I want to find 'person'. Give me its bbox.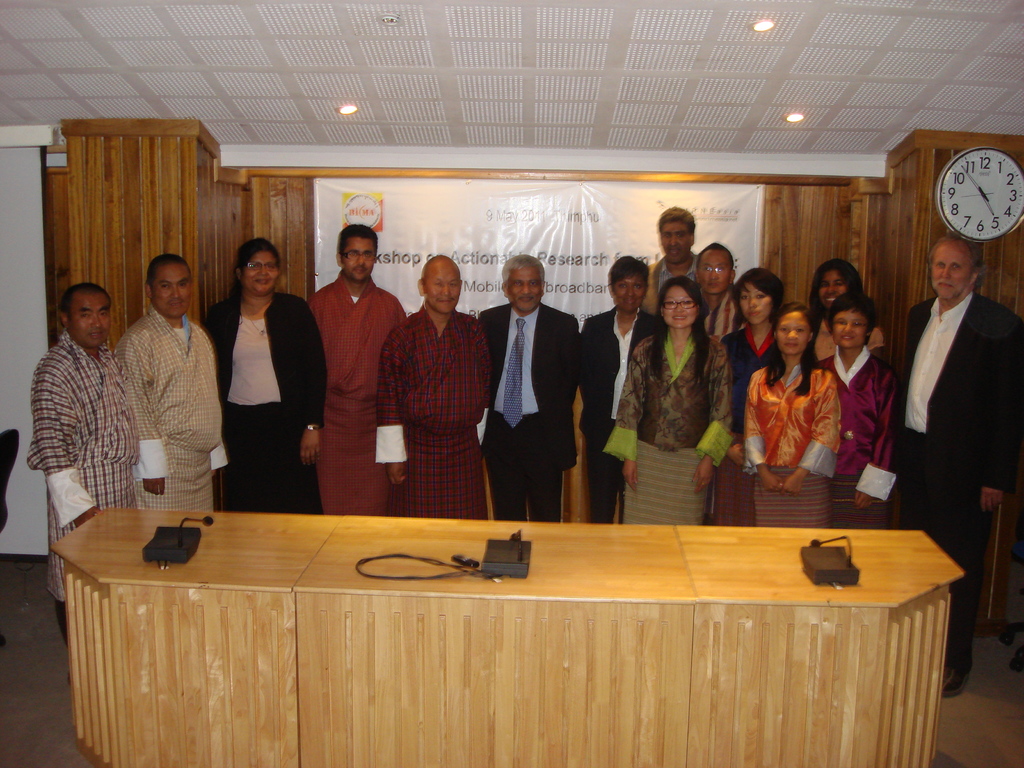
(306,228,411,515).
